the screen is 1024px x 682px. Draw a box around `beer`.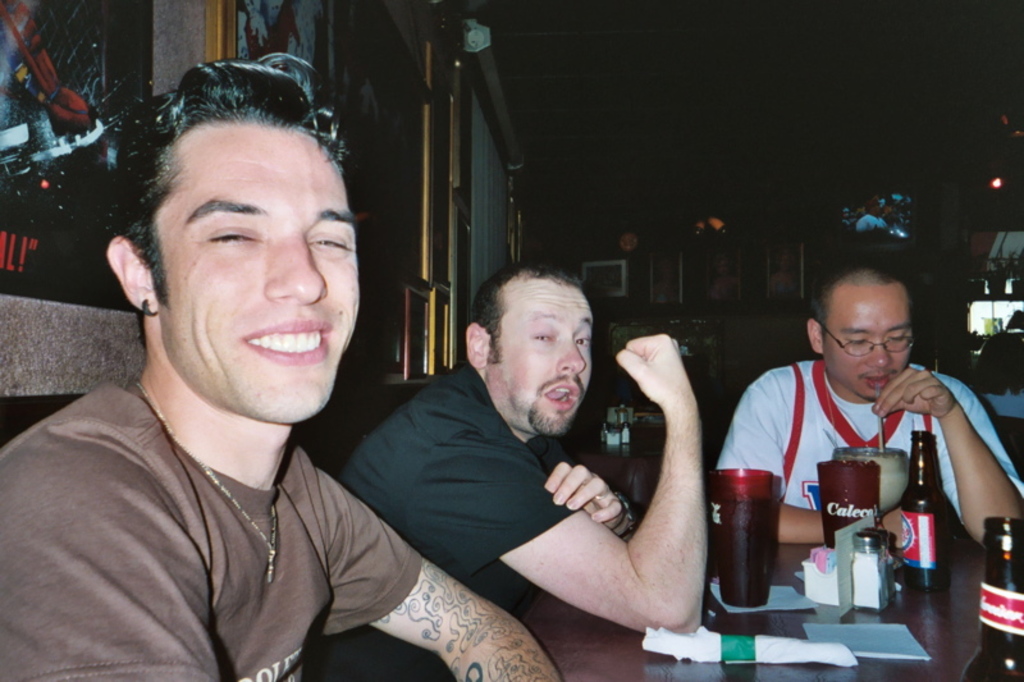
(895,430,957,580).
